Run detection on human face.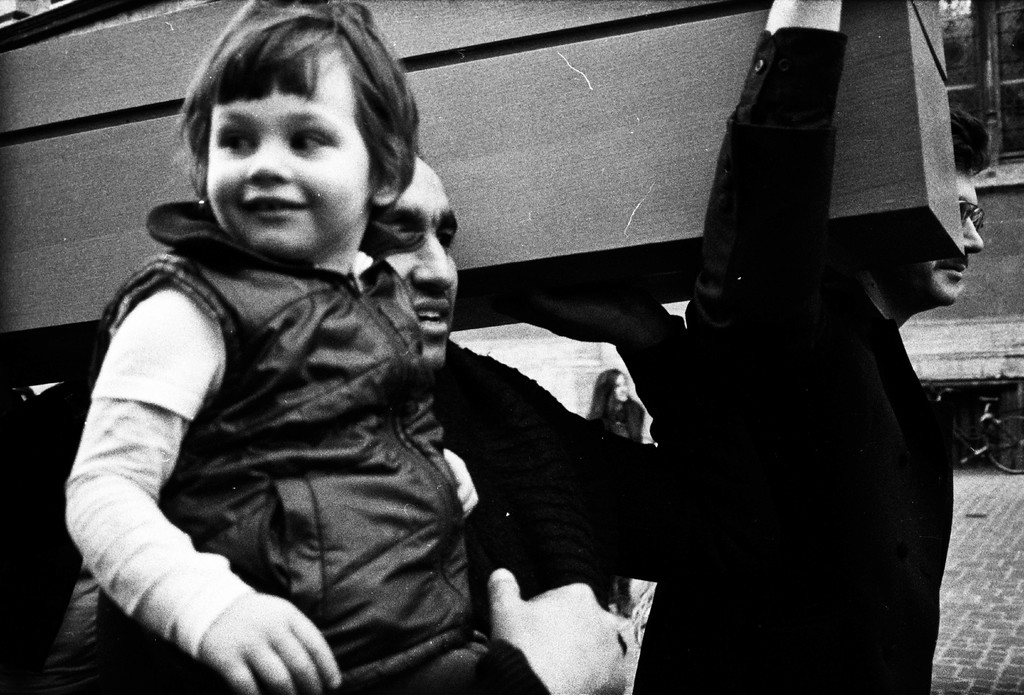
Result: bbox(209, 48, 370, 258).
